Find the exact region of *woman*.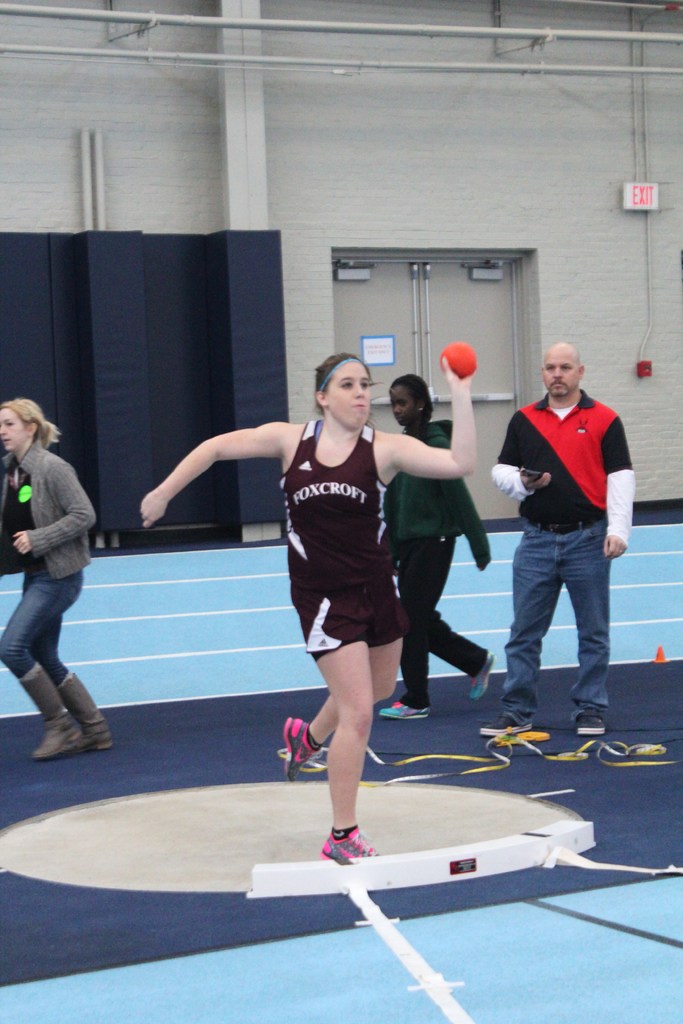
Exact region: 376 372 495 723.
